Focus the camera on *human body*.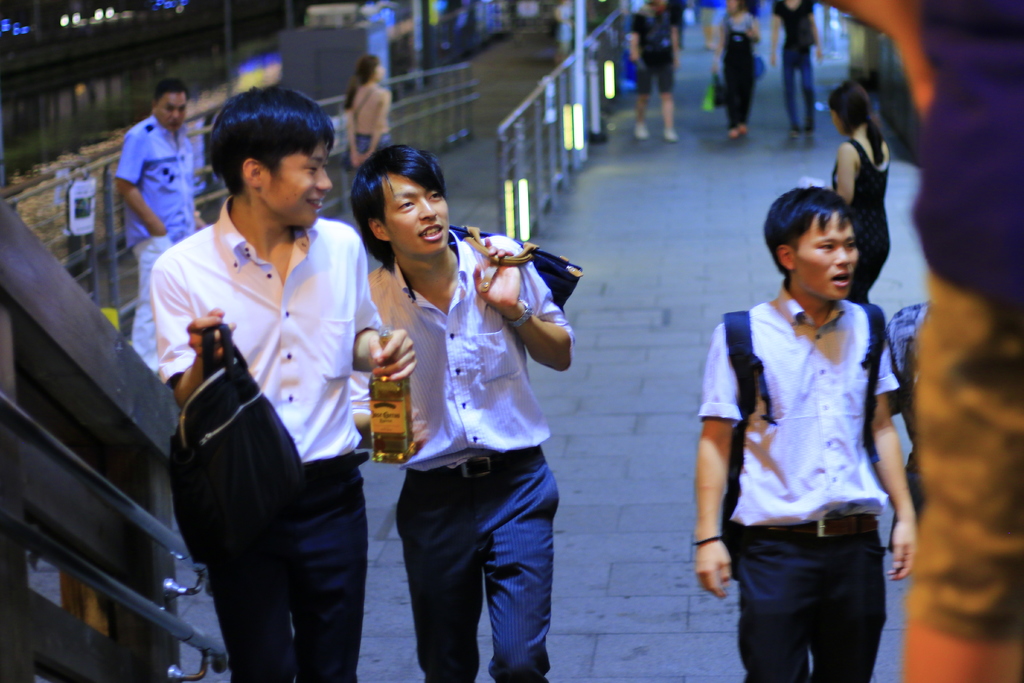
Focus region: bbox(710, 193, 918, 682).
